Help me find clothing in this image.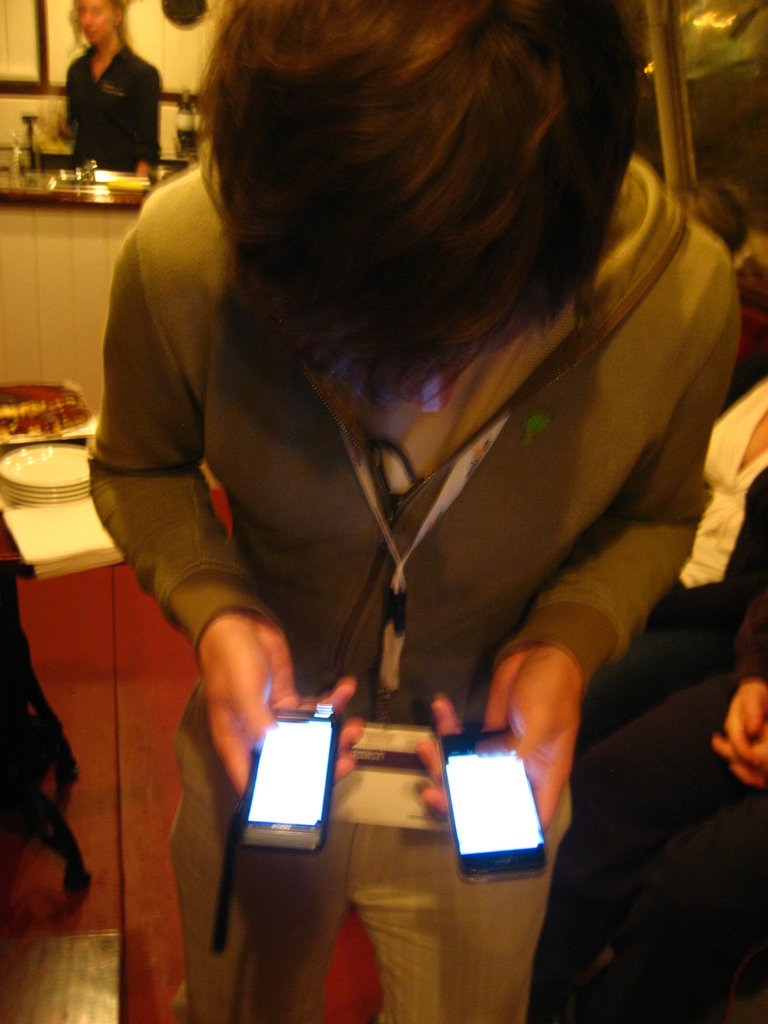
Found it: (x1=88, y1=161, x2=742, y2=1023).
